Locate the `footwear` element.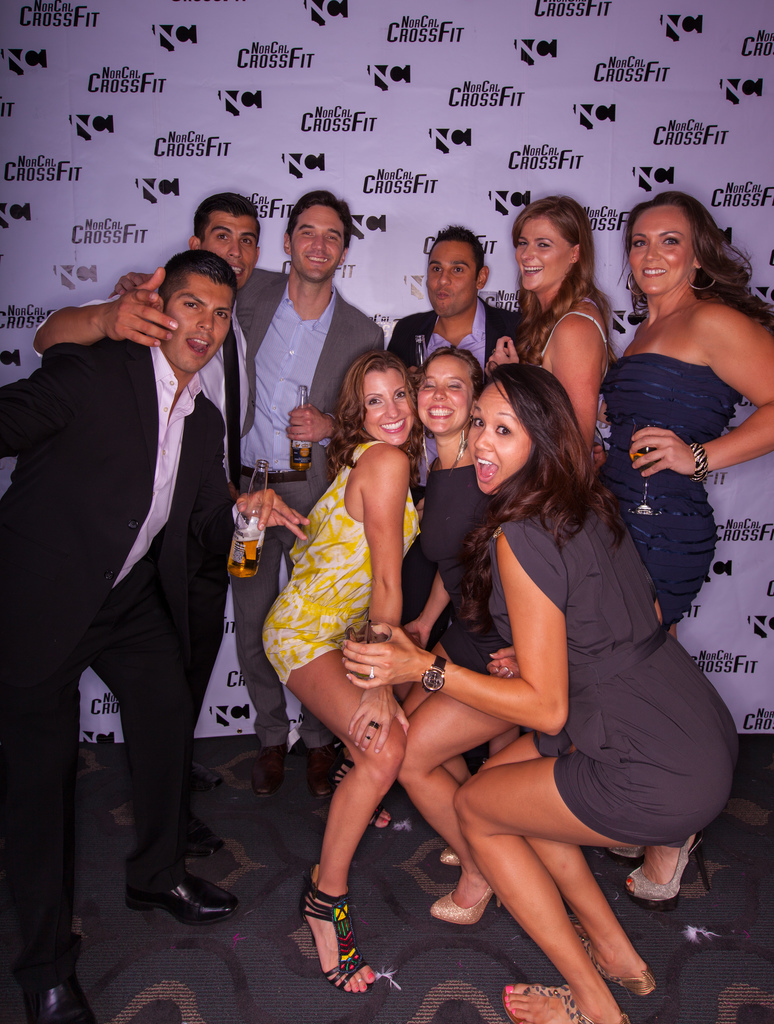
Element bbox: pyautogui.locateOnScreen(596, 841, 664, 865).
